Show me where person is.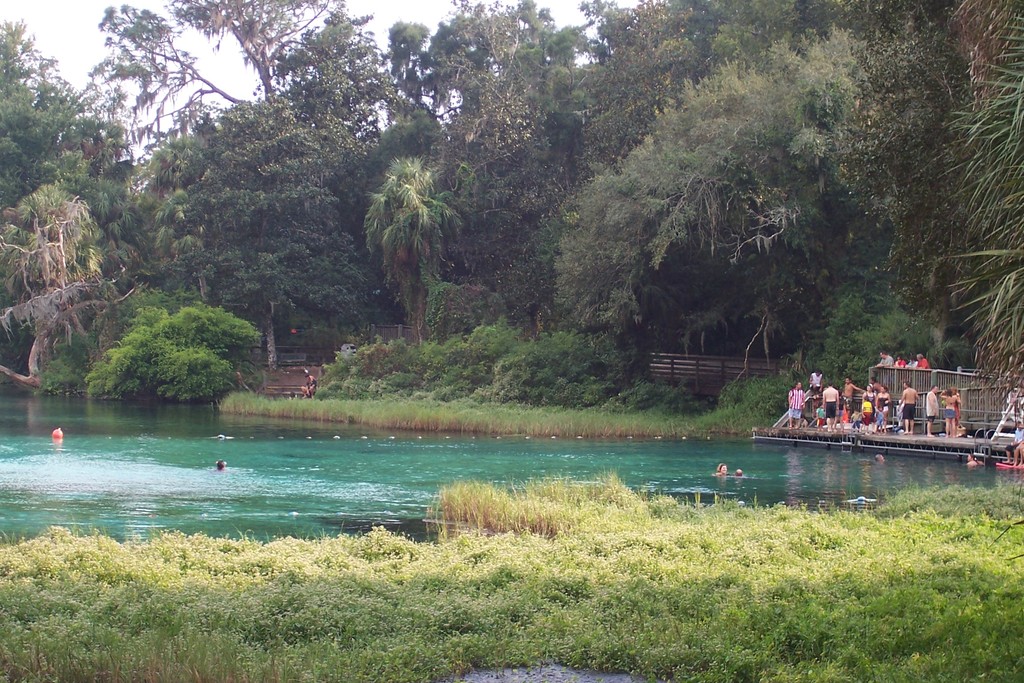
person is at <box>851,406,866,432</box>.
